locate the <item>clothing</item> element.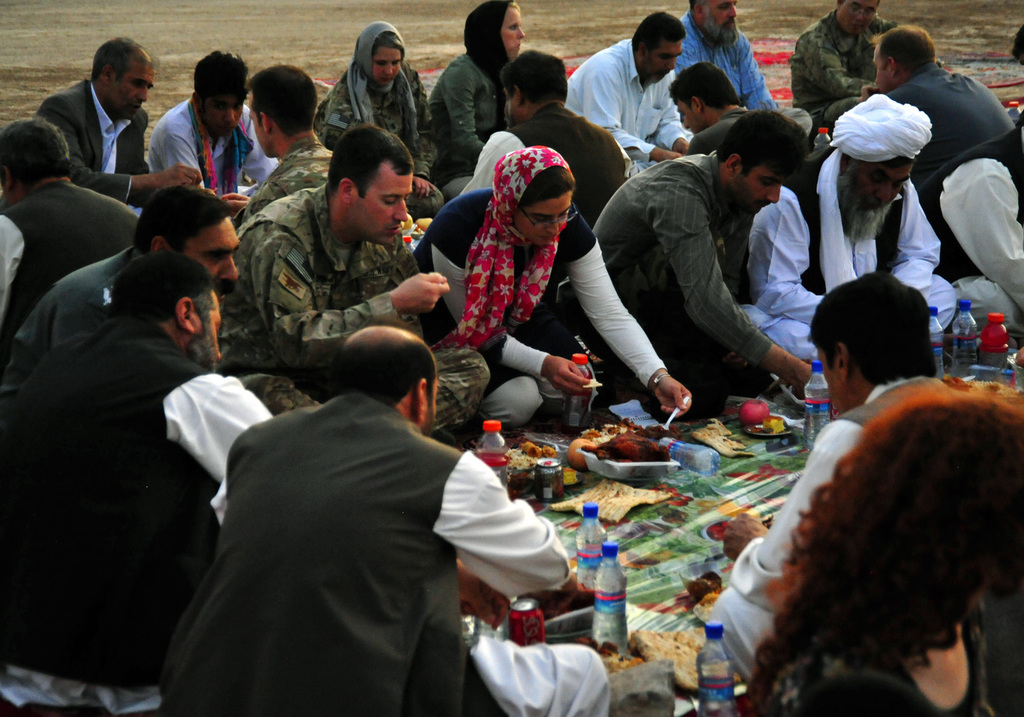
Element bbox: Rect(0, 312, 264, 700).
